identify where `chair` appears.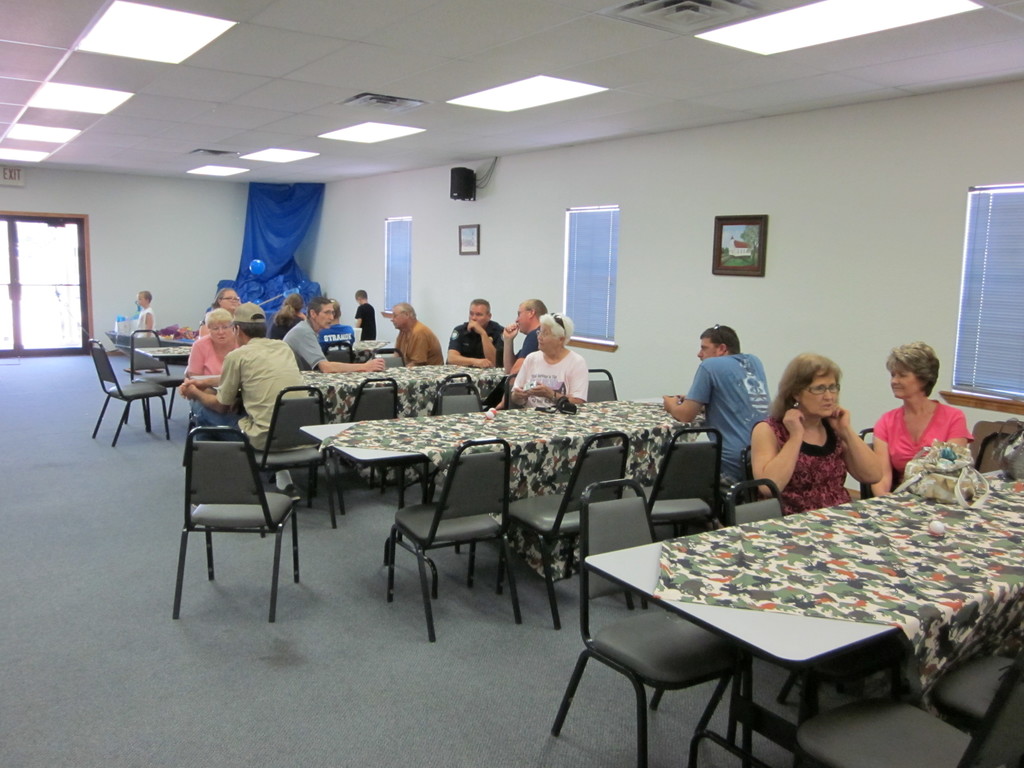
Appears at {"left": 586, "top": 366, "right": 619, "bottom": 402}.
